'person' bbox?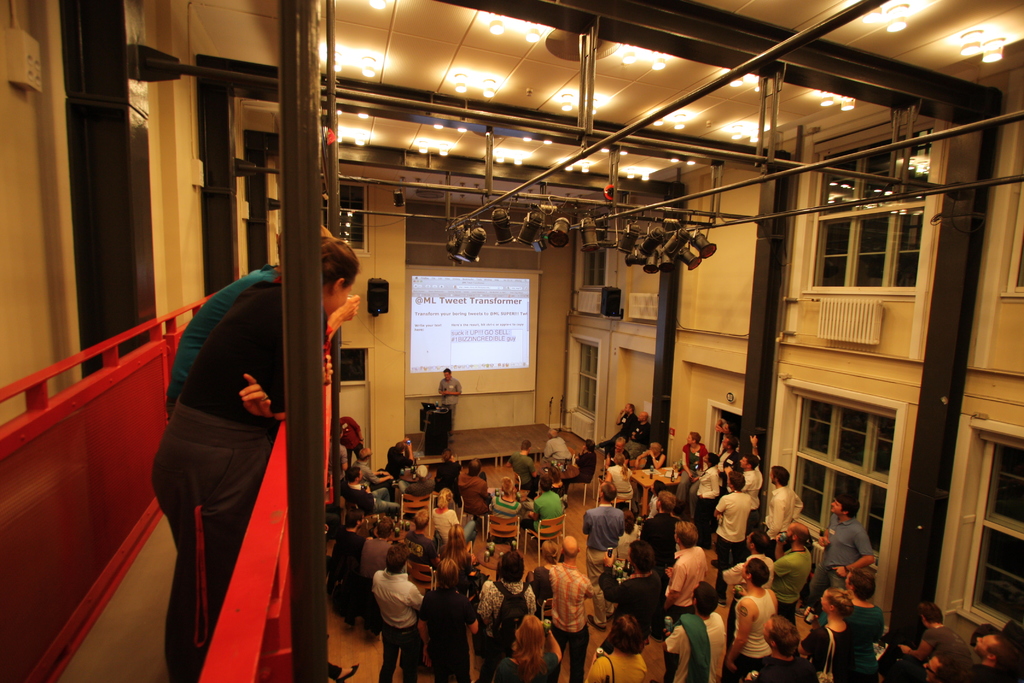
bbox(713, 471, 751, 605)
